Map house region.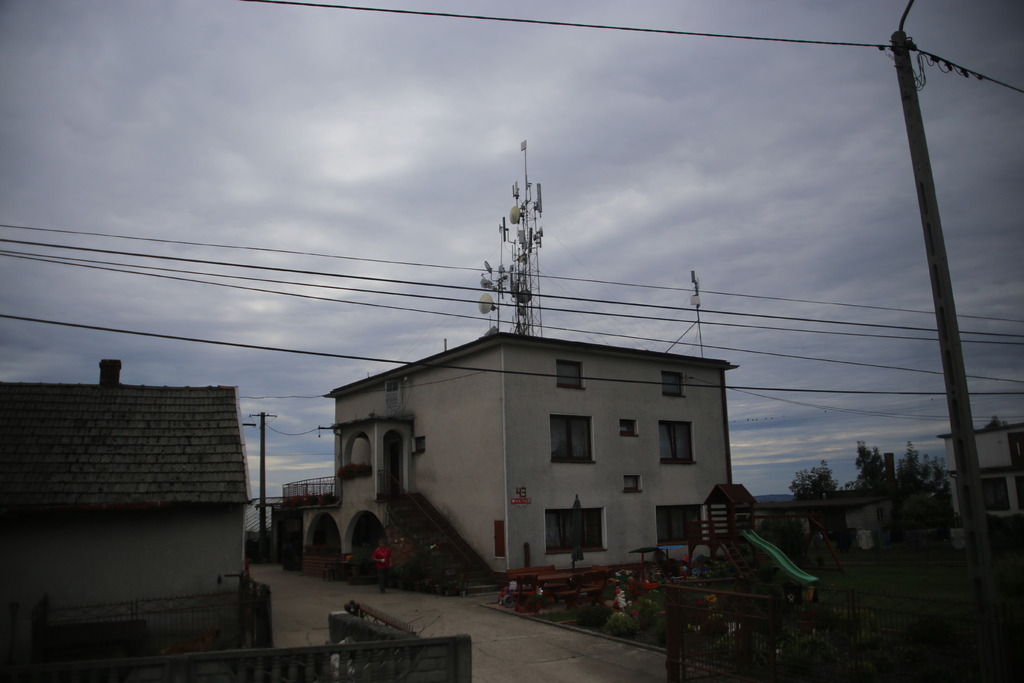
Mapped to (left=941, top=420, right=1023, bottom=533).
